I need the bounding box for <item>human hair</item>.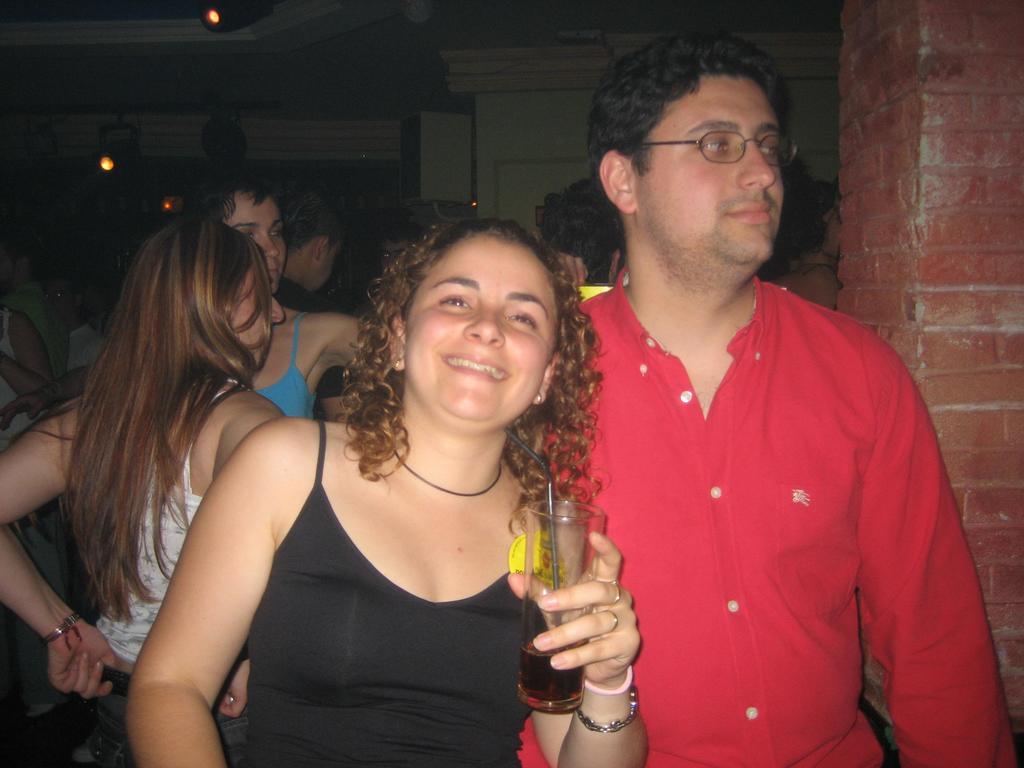
Here it is: x1=334 y1=198 x2=583 y2=515.
